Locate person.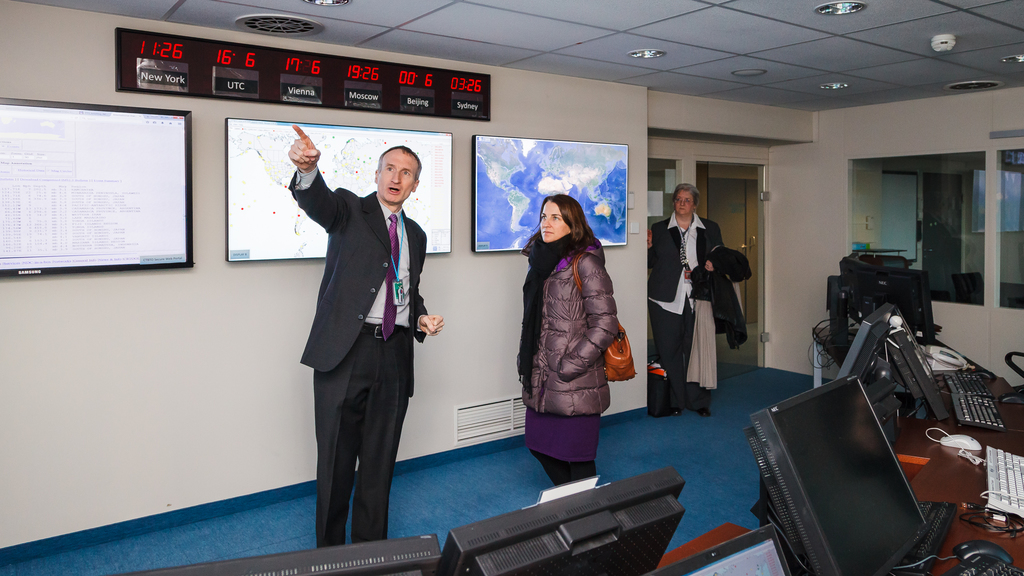
Bounding box: pyautogui.locateOnScreen(282, 125, 442, 549).
